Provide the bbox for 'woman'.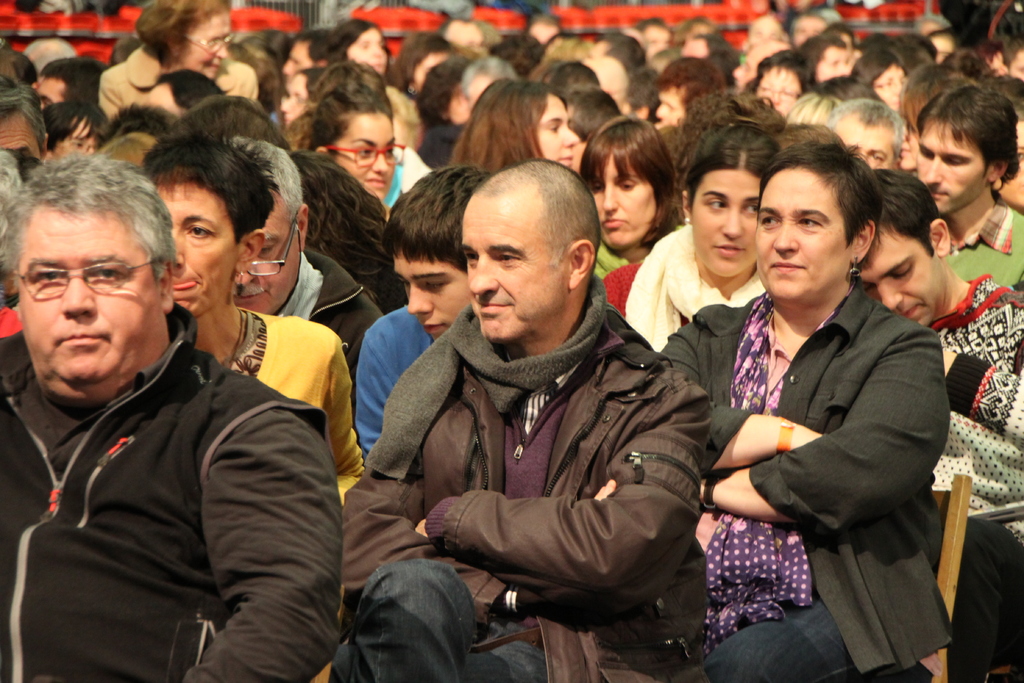
142 133 366 682.
